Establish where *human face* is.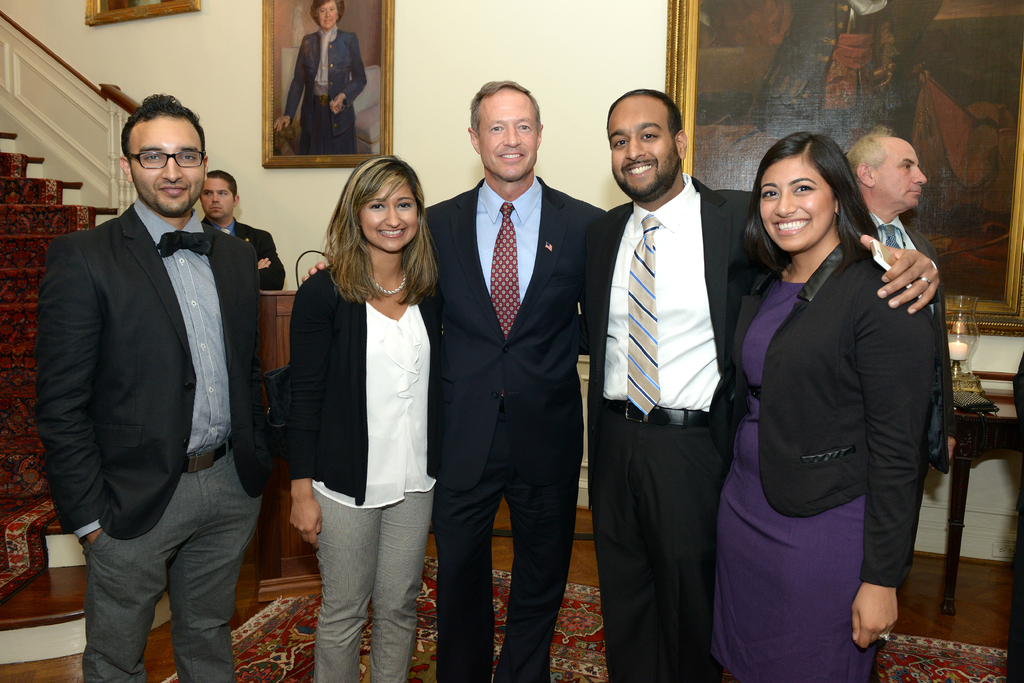
Established at Rect(475, 87, 540, 180).
